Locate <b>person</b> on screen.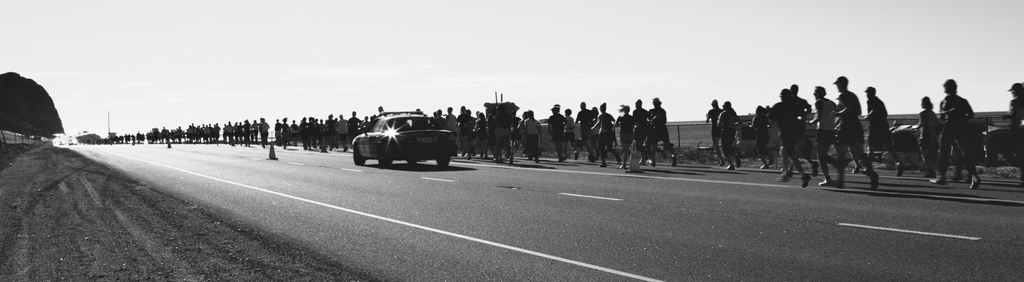
On screen at 935, 79, 980, 192.
